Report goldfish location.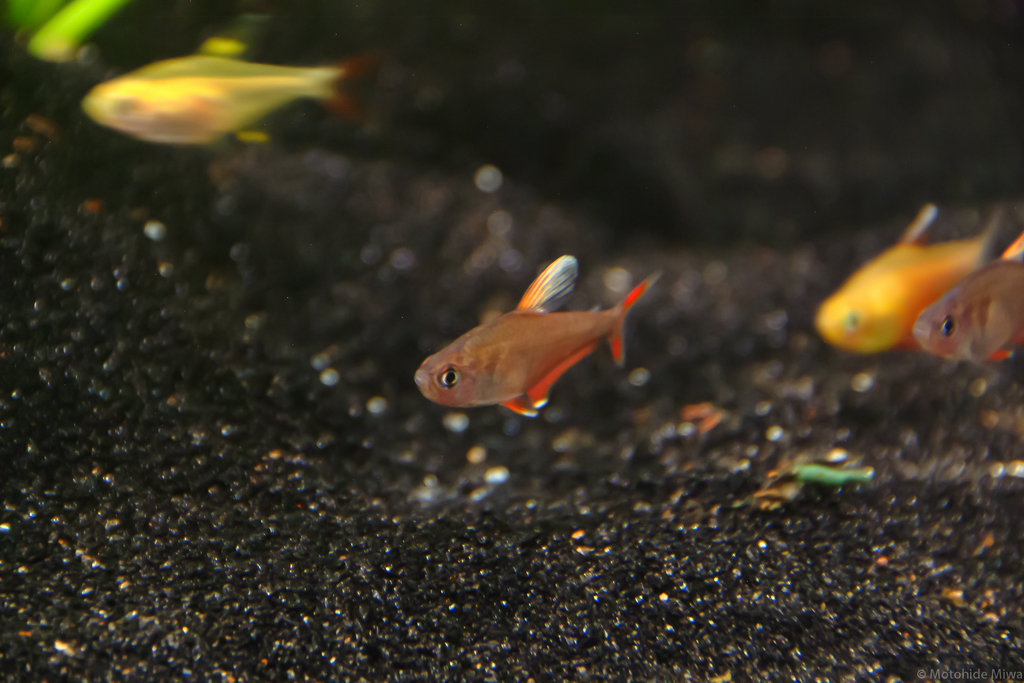
Report: select_region(816, 201, 1023, 355).
